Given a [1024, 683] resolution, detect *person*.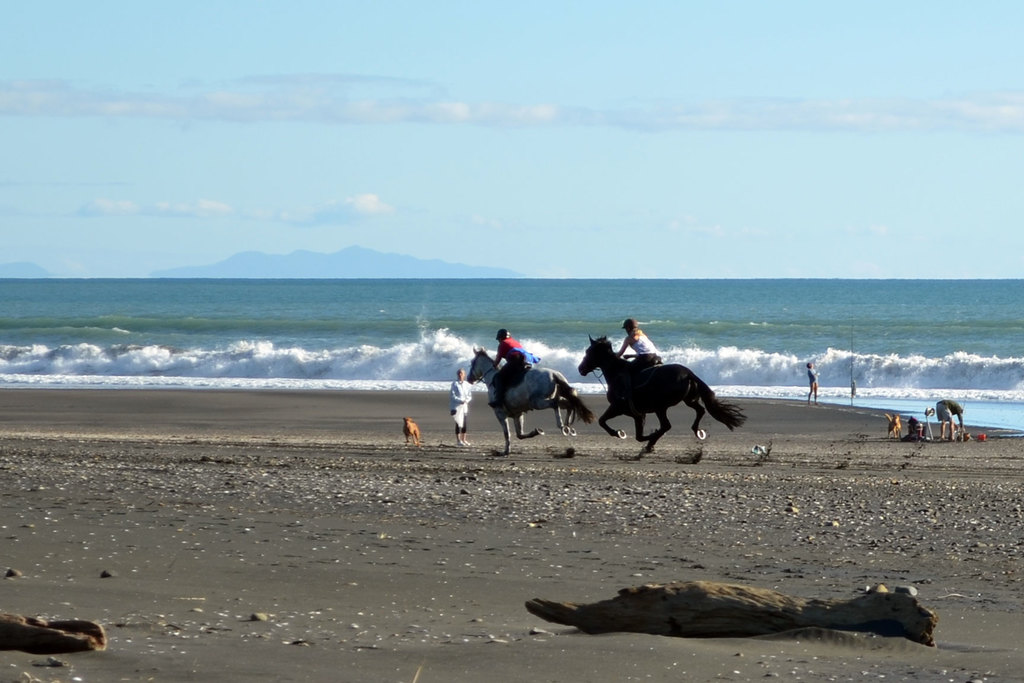
left=619, top=319, right=664, bottom=373.
